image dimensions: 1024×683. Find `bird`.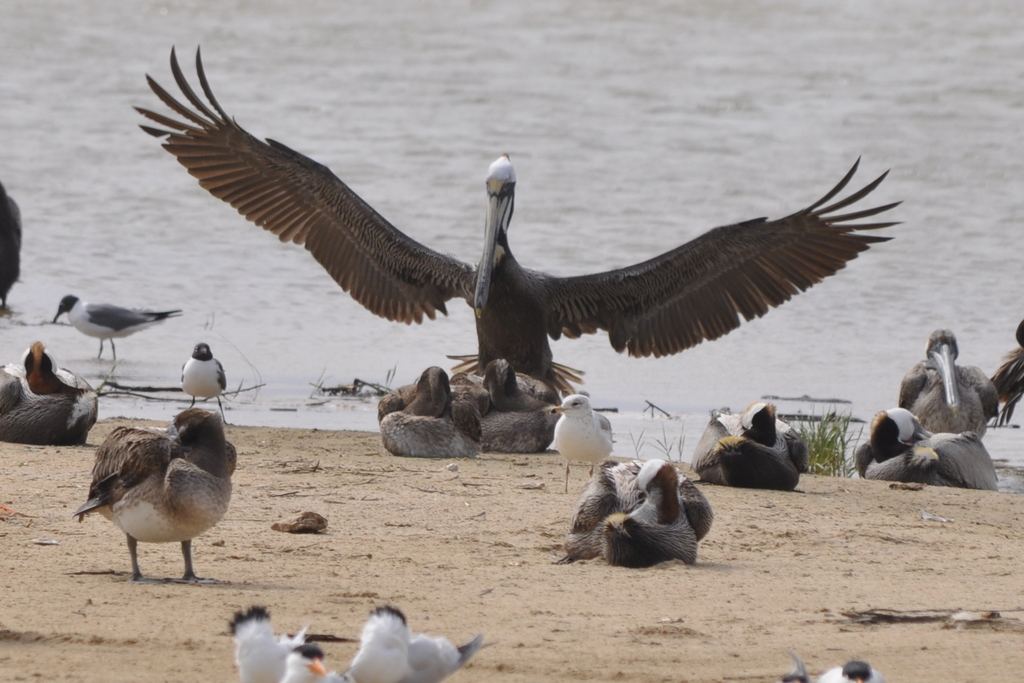
box=[335, 604, 497, 682].
